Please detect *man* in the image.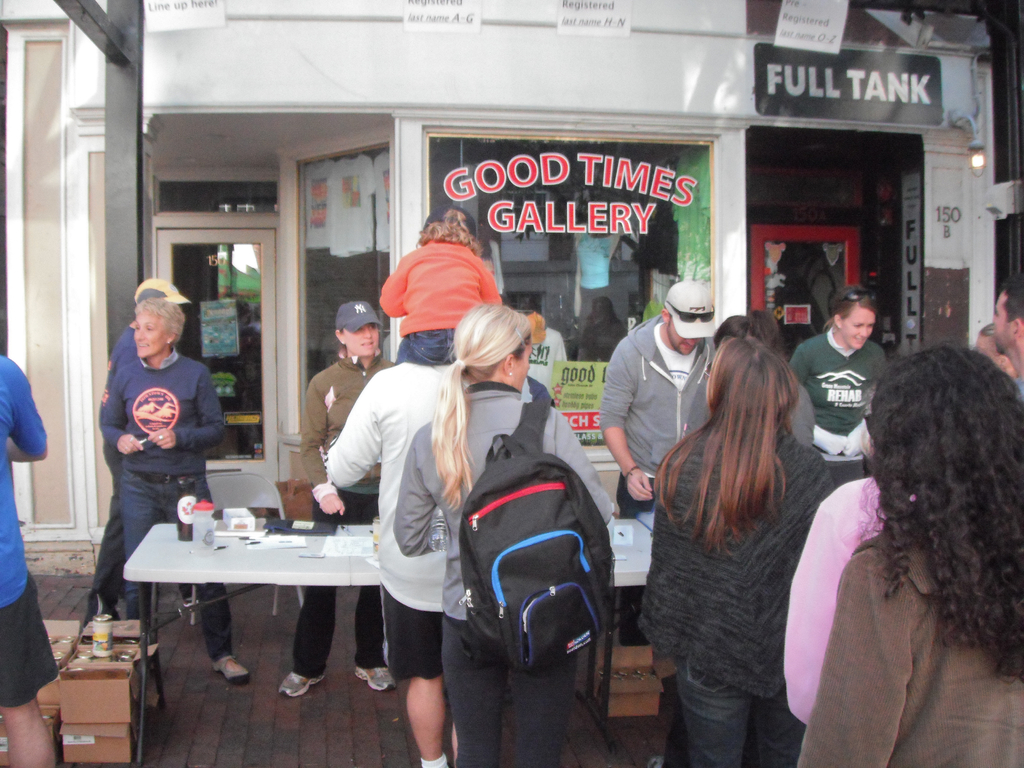
Rect(991, 281, 1023, 417).
